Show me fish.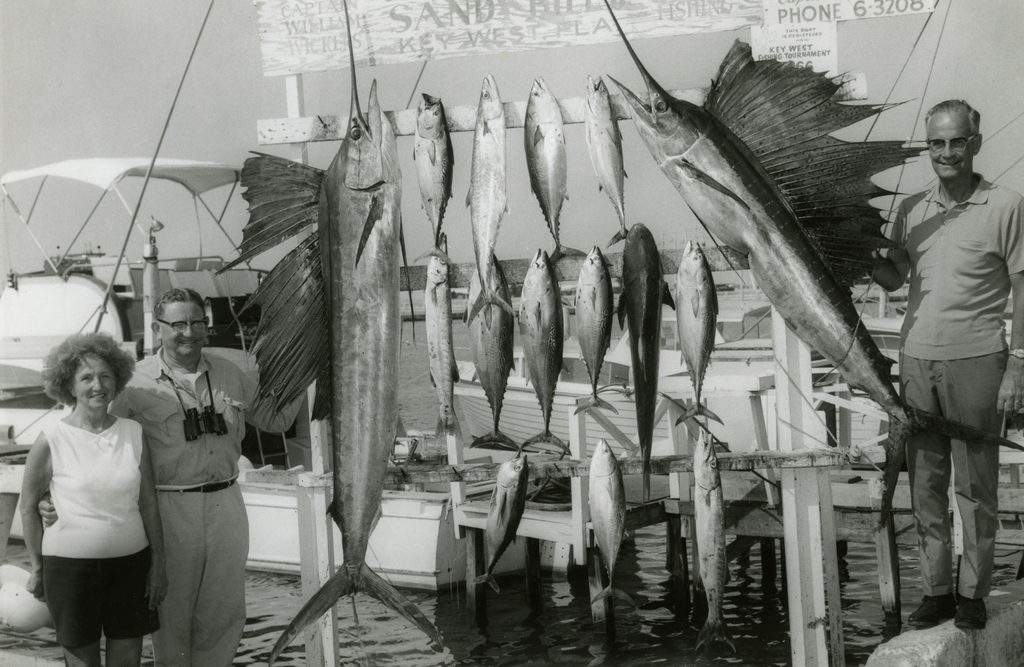
fish is here: 588:74:630:252.
